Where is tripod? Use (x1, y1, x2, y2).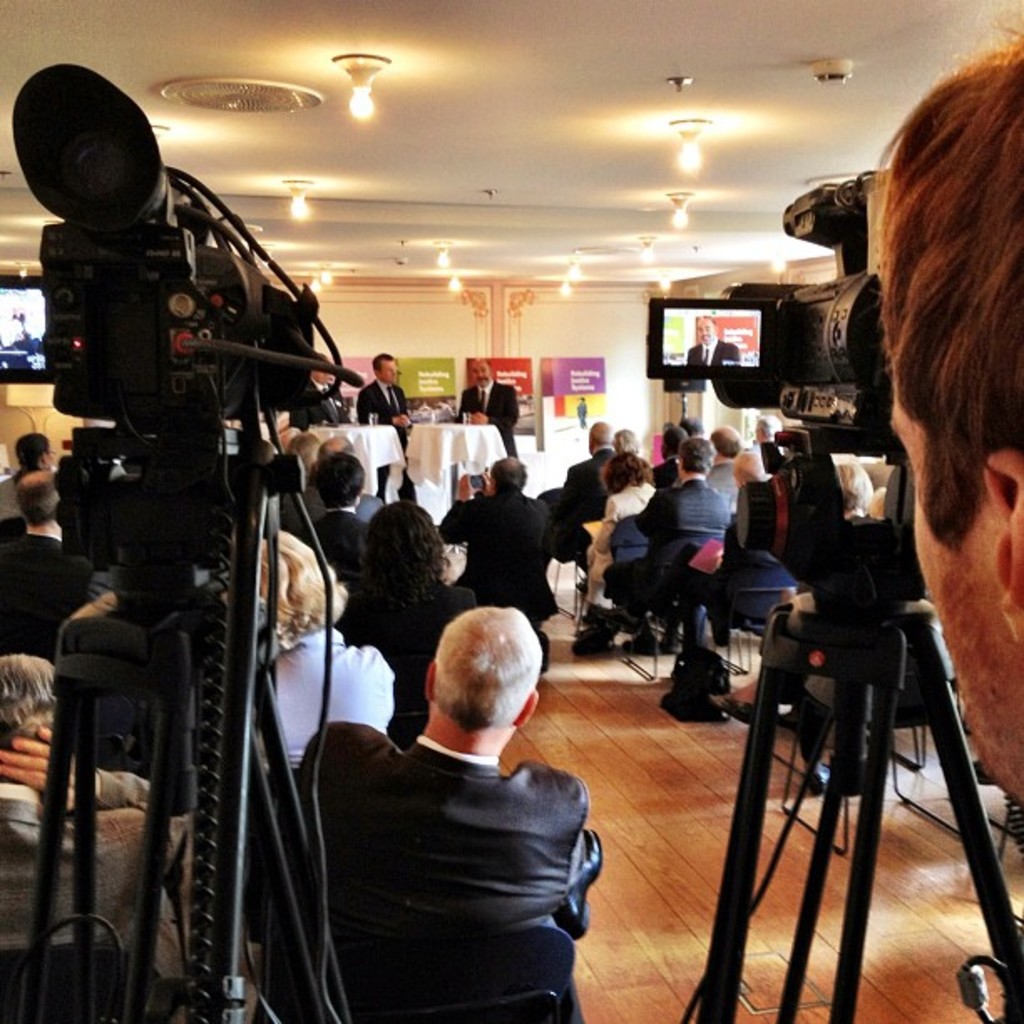
(698, 423, 1022, 1022).
